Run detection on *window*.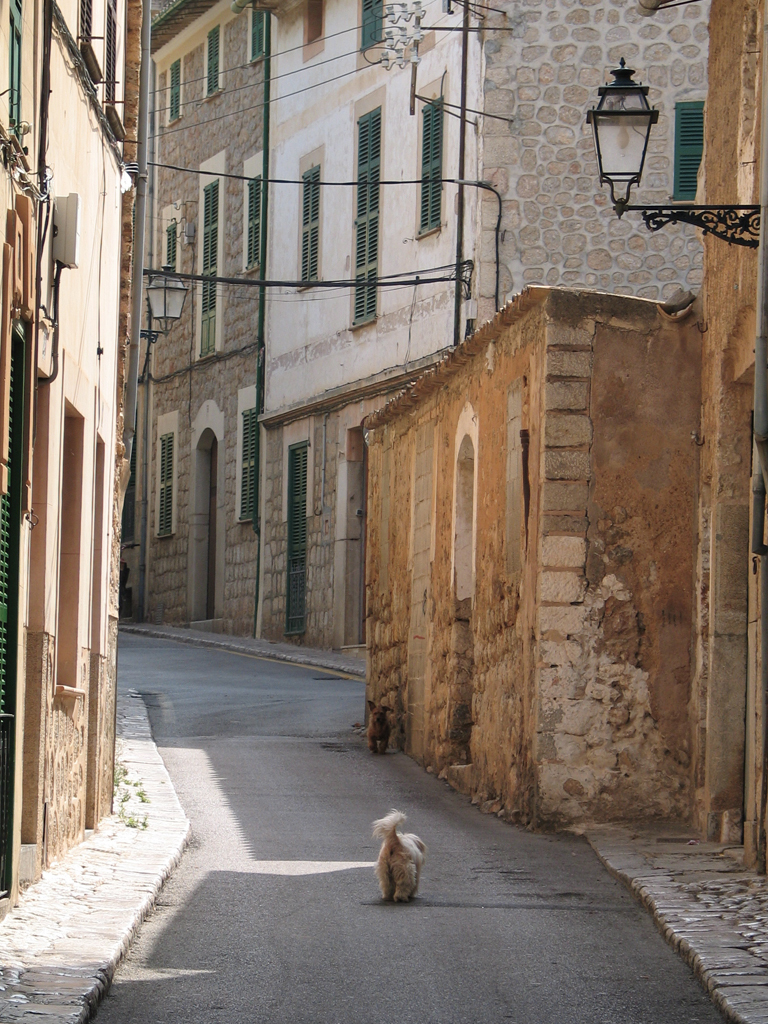
Result: bbox=[243, 2, 272, 66].
